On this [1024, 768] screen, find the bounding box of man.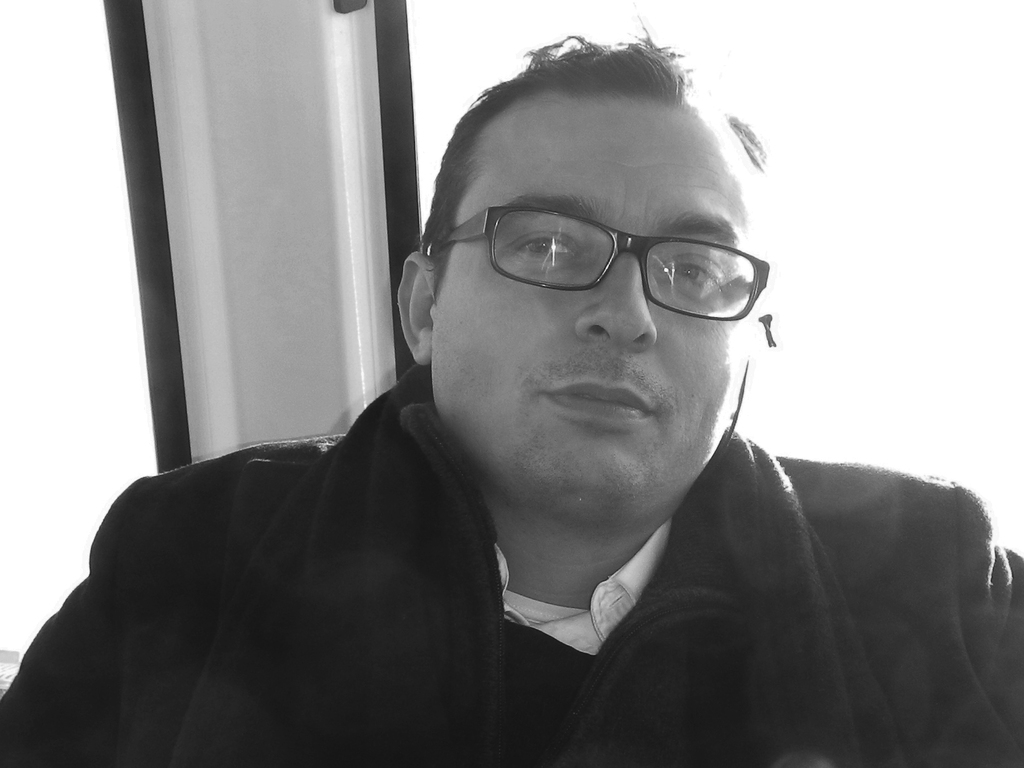
Bounding box: bbox(0, 13, 1023, 767).
